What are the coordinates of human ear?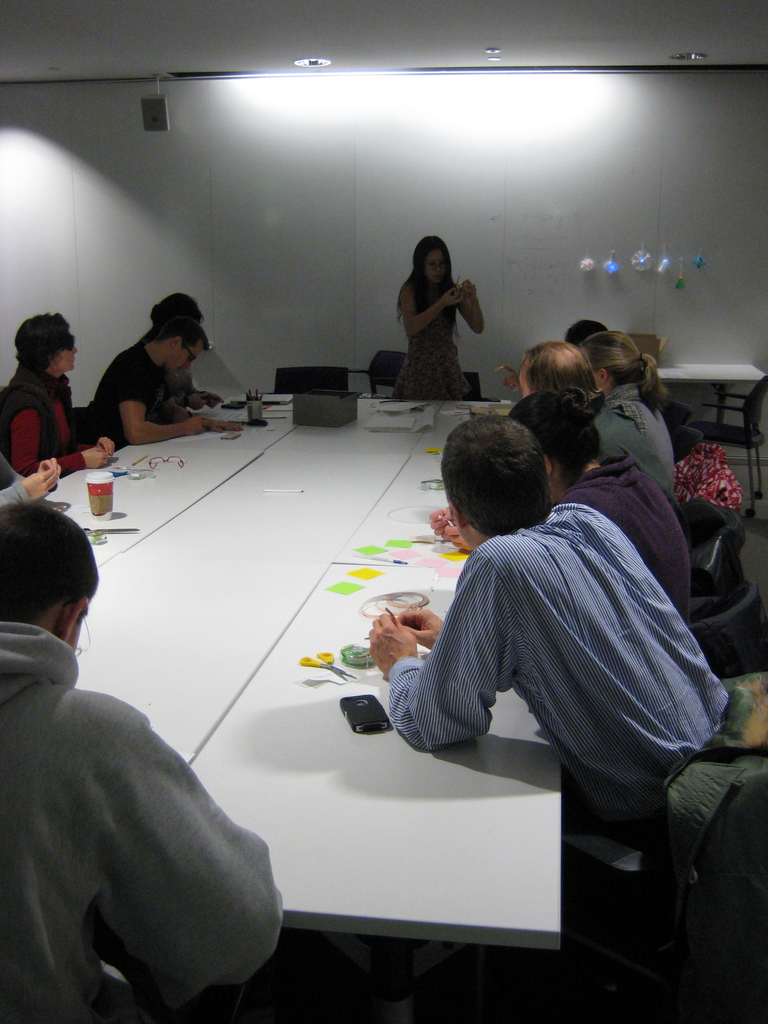
bbox=[543, 454, 552, 476].
